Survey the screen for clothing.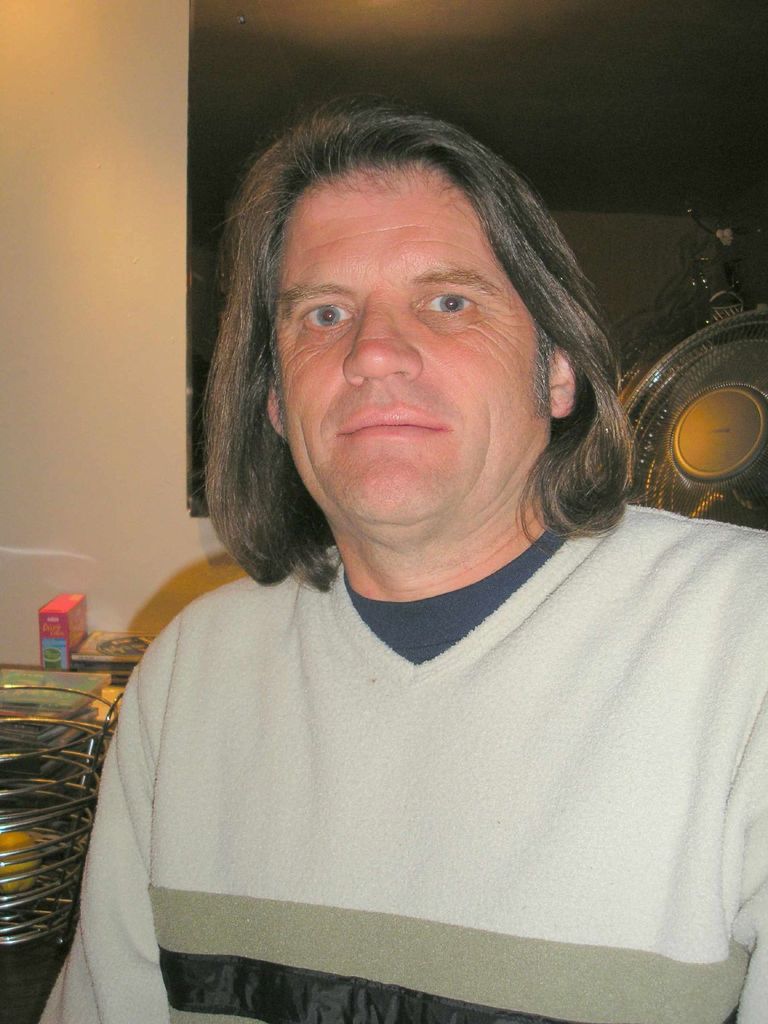
Survey found: {"x1": 84, "y1": 538, "x2": 767, "y2": 1005}.
